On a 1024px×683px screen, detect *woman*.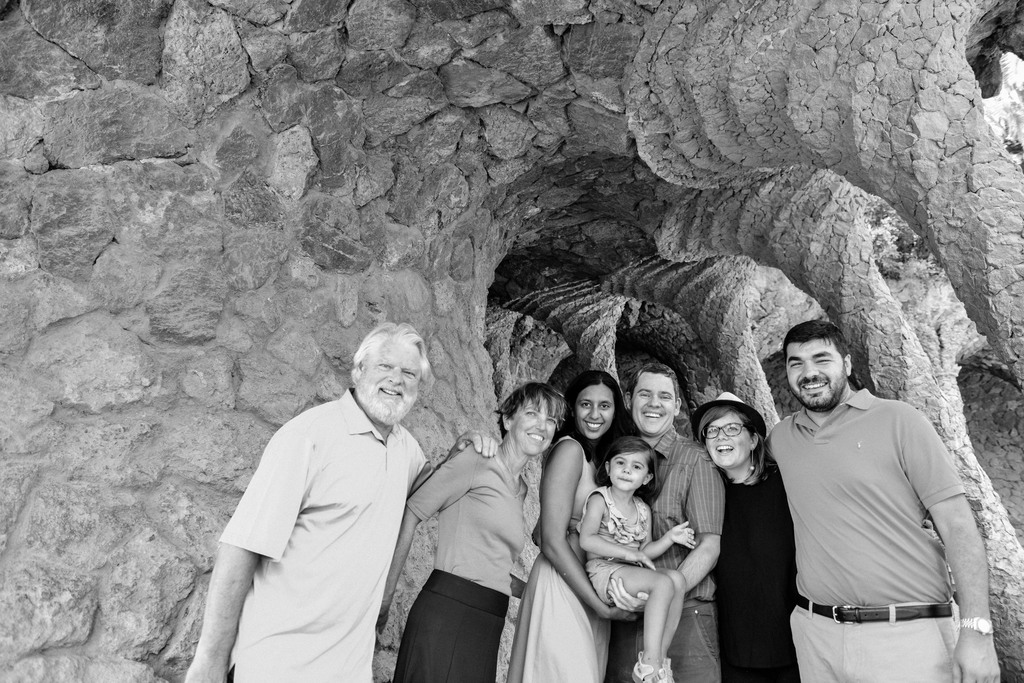
x1=687, y1=389, x2=801, y2=682.
